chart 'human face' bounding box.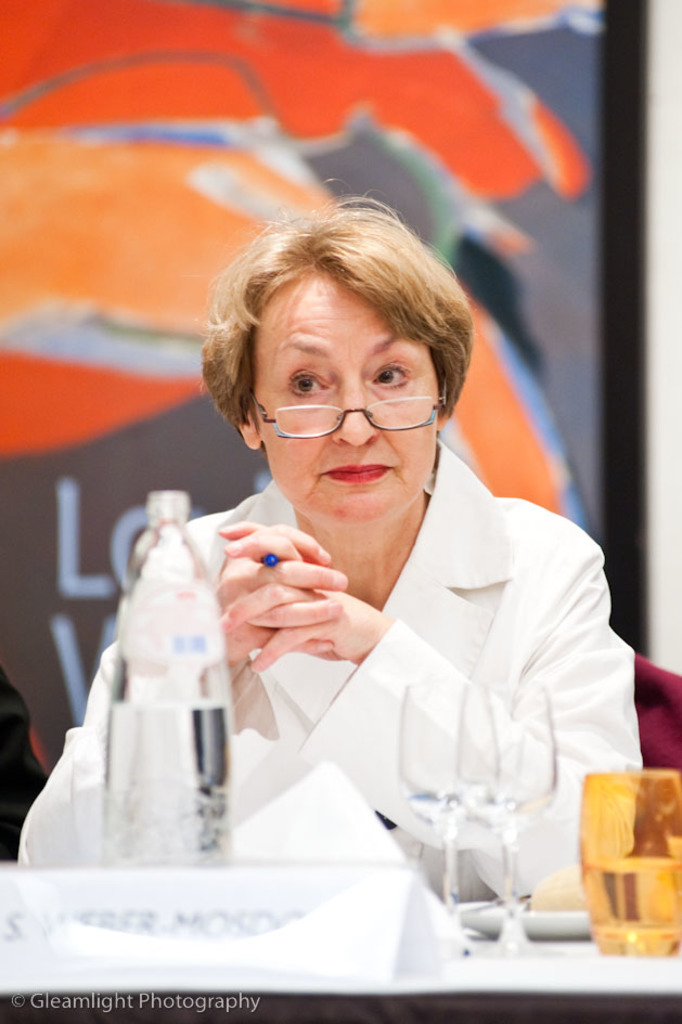
Charted: x1=258, y1=269, x2=447, y2=524.
